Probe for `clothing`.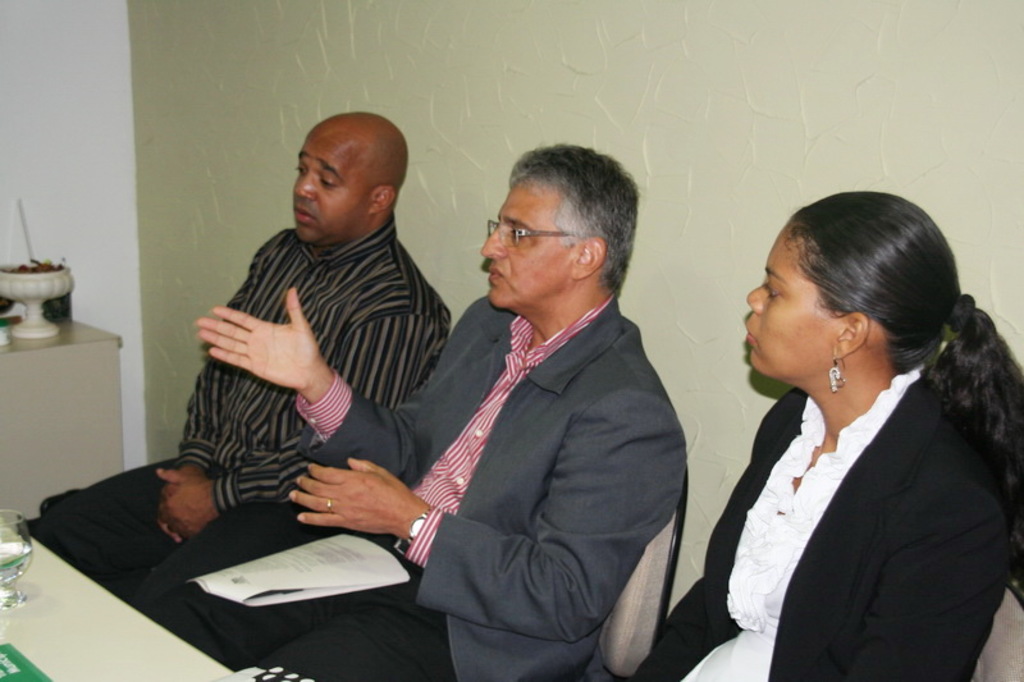
Probe result: rect(684, 290, 1005, 681).
